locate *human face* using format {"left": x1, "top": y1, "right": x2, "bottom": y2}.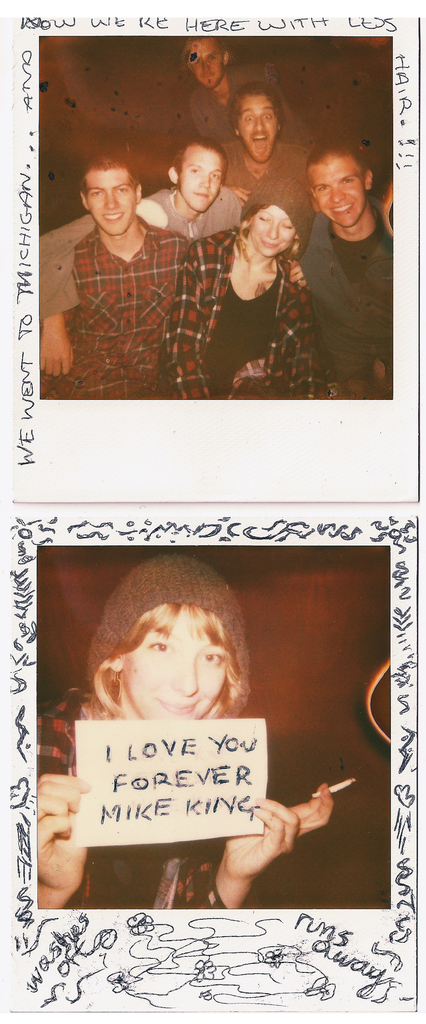
{"left": 313, "top": 163, "right": 361, "bottom": 231}.
